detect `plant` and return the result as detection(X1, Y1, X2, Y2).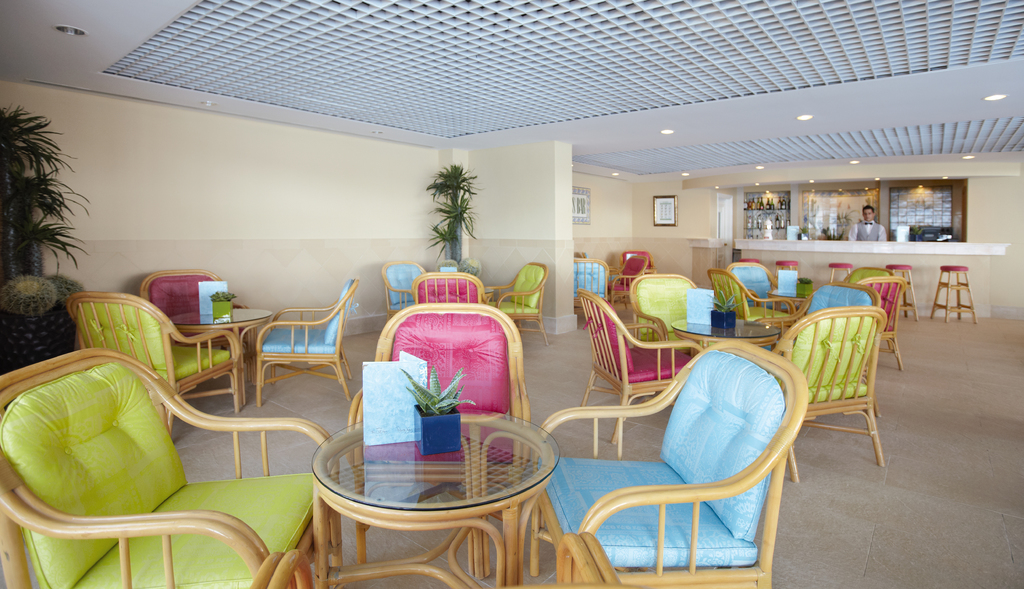
detection(47, 274, 83, 301).
